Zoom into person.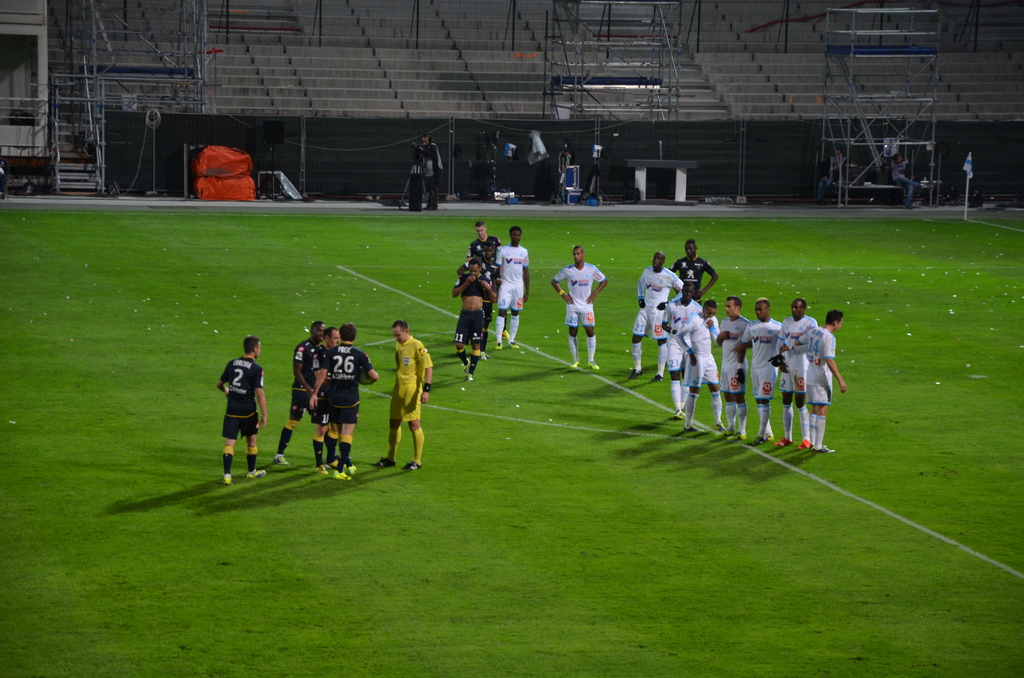
Zoom target: bbox(815, 145, 849, 200).
